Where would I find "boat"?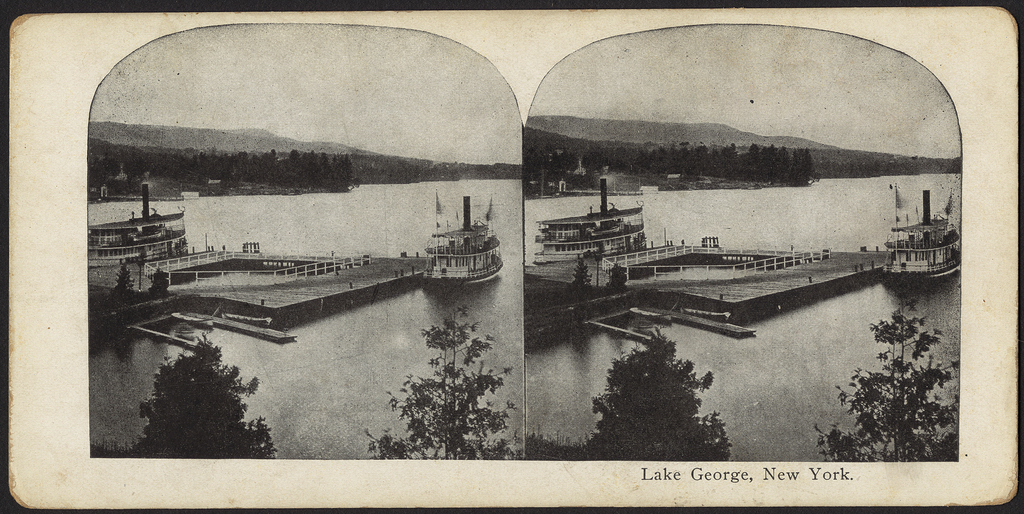
At BBox(886, 185, 963, 283).
